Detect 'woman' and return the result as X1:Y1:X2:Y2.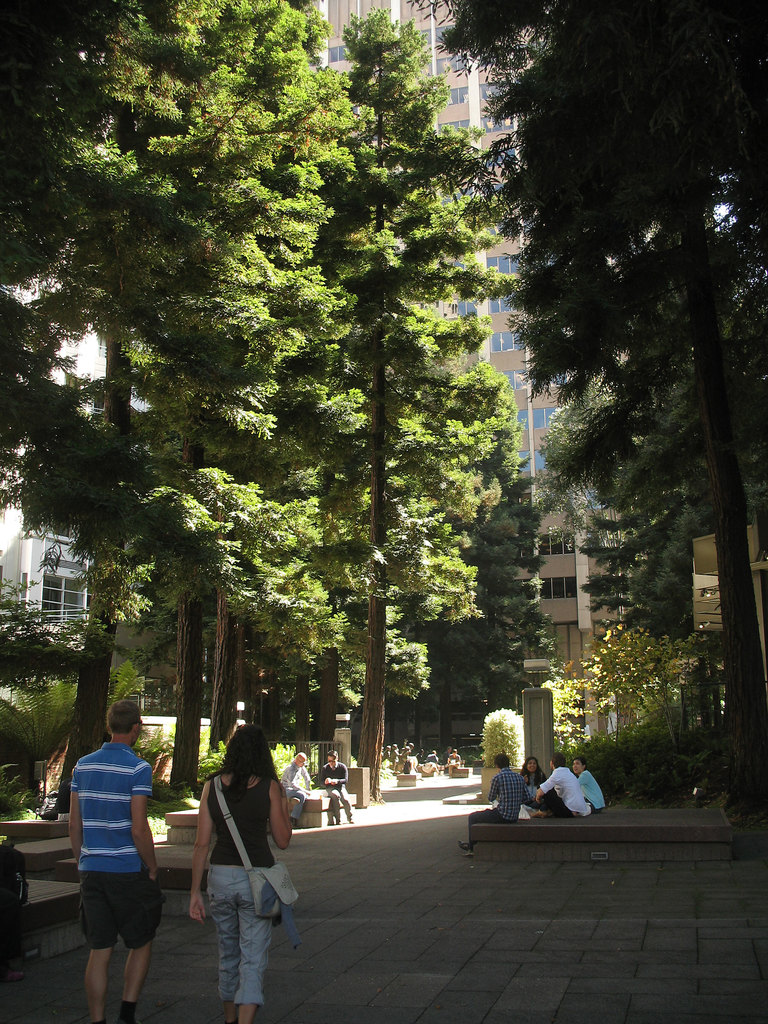
188:727:295:1023.
